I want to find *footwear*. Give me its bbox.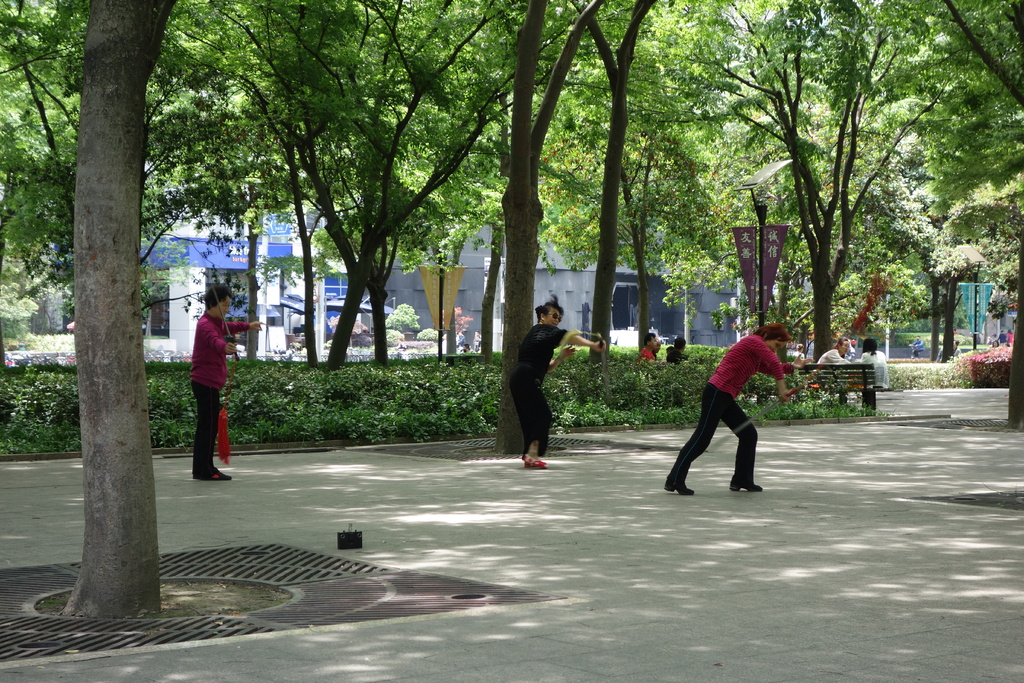
<bbox>664, 475, 694, 494</bbox>.
